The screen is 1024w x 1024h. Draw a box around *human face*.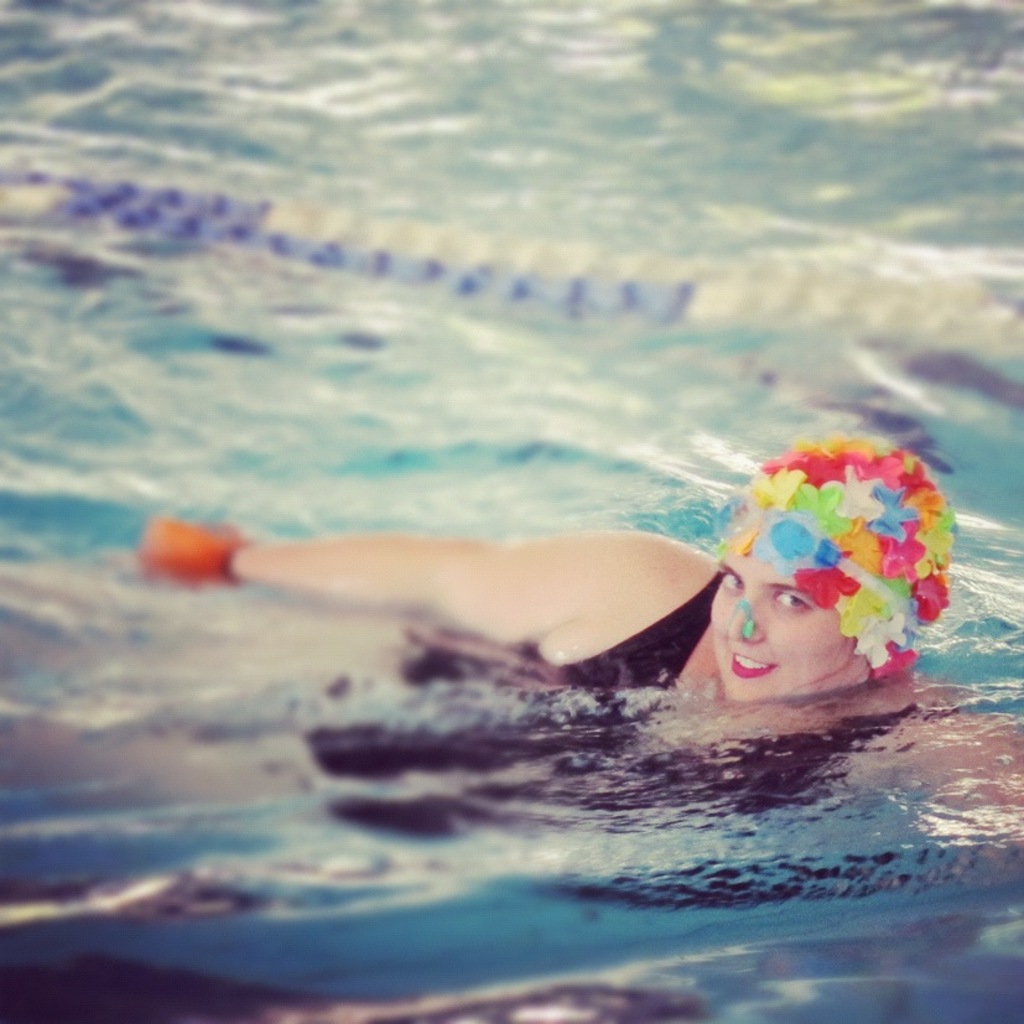
l=709, t=571, r=870, b=700.
